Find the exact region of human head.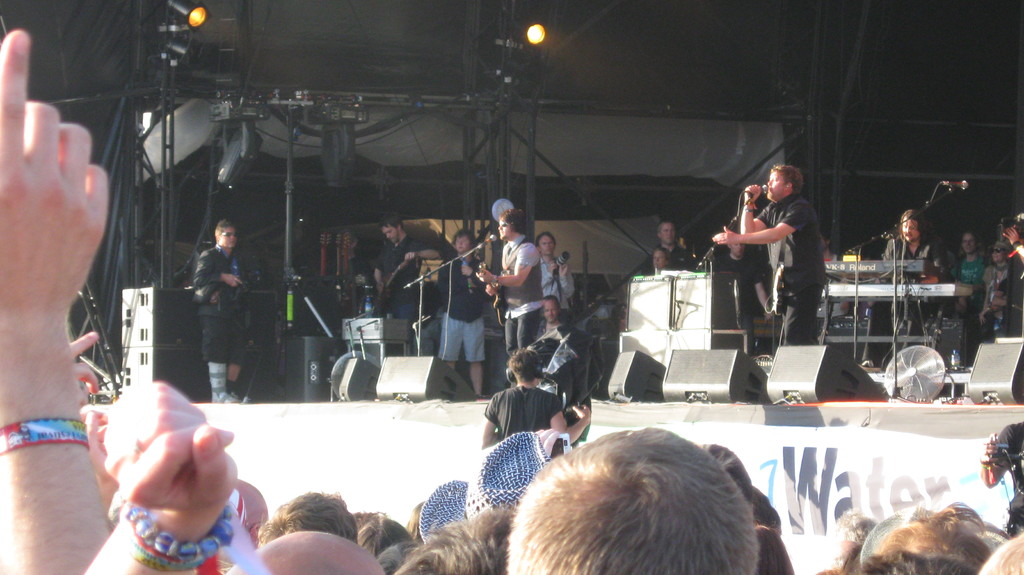
Exact region: (left=503, top=348, right=545, bottom=387).
